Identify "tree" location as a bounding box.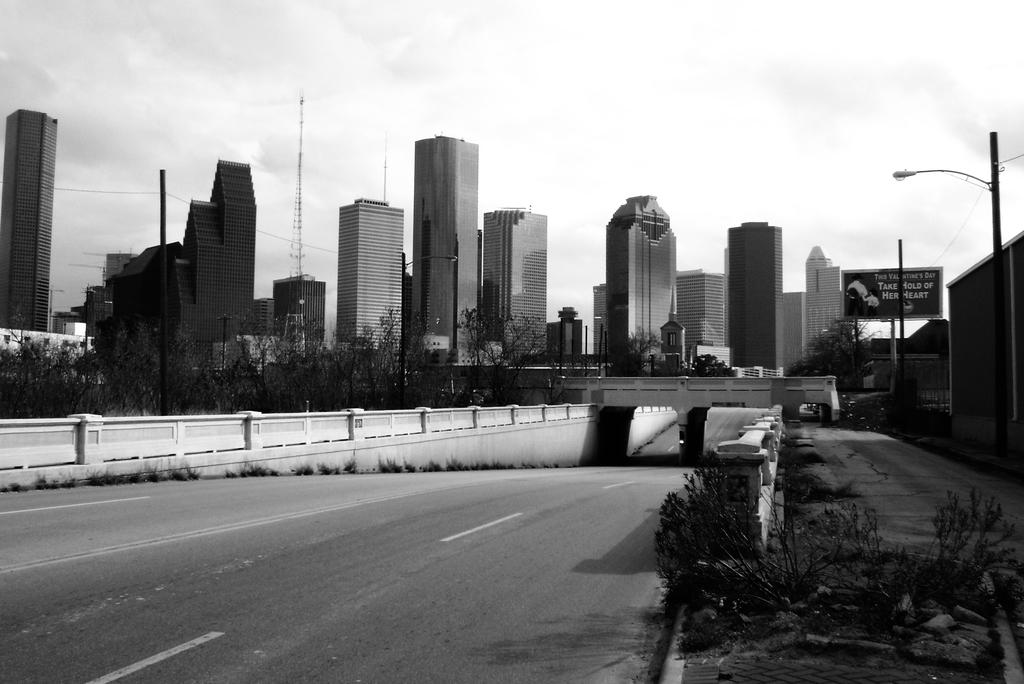
crop(782, 315, 873, 398).
